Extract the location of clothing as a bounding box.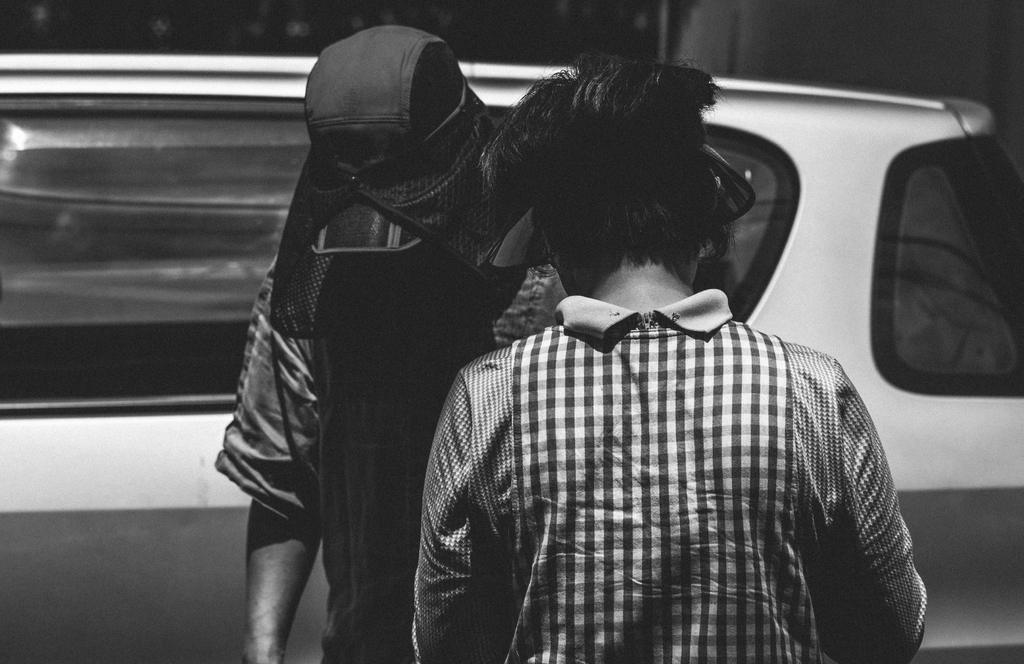
Rect(216, 249, 564, 663).
